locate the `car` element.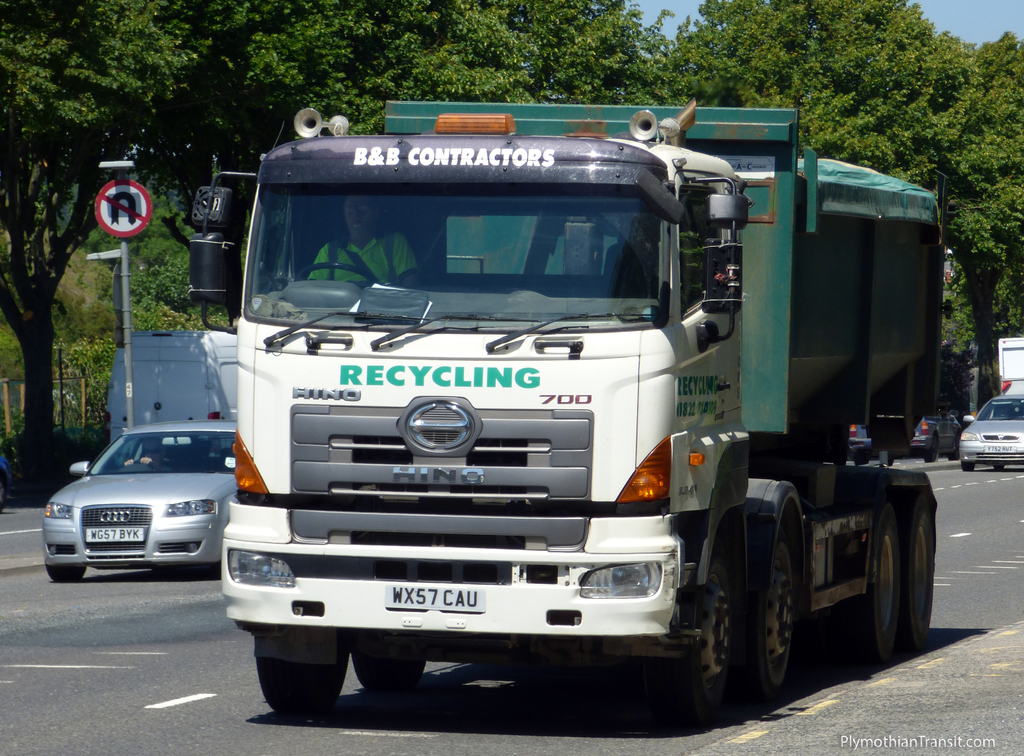
Element bbox: <box>849,405,963,465</box>.
